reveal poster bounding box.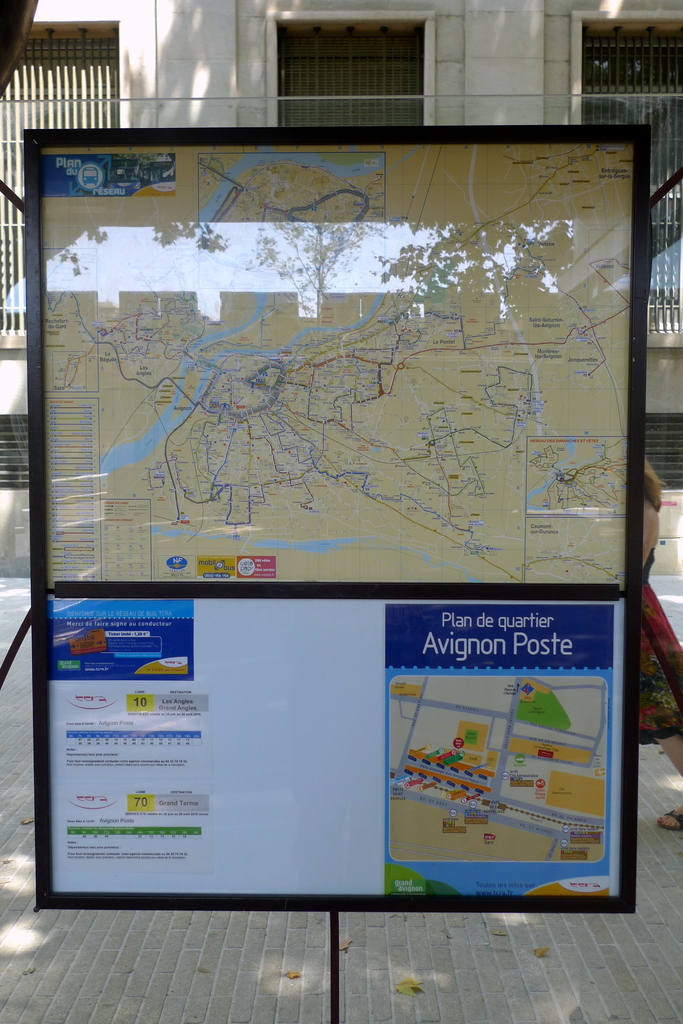
Revealed: BBox(388, 602, 617, 895).
